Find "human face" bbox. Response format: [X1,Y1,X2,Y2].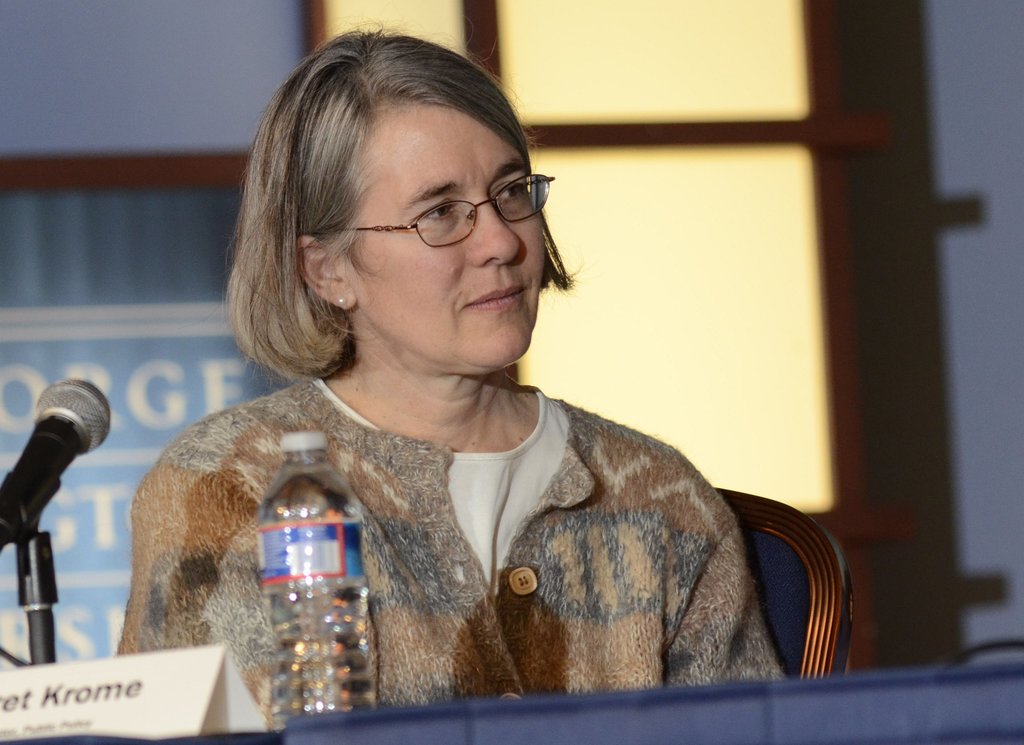
[344,106,543,367].
